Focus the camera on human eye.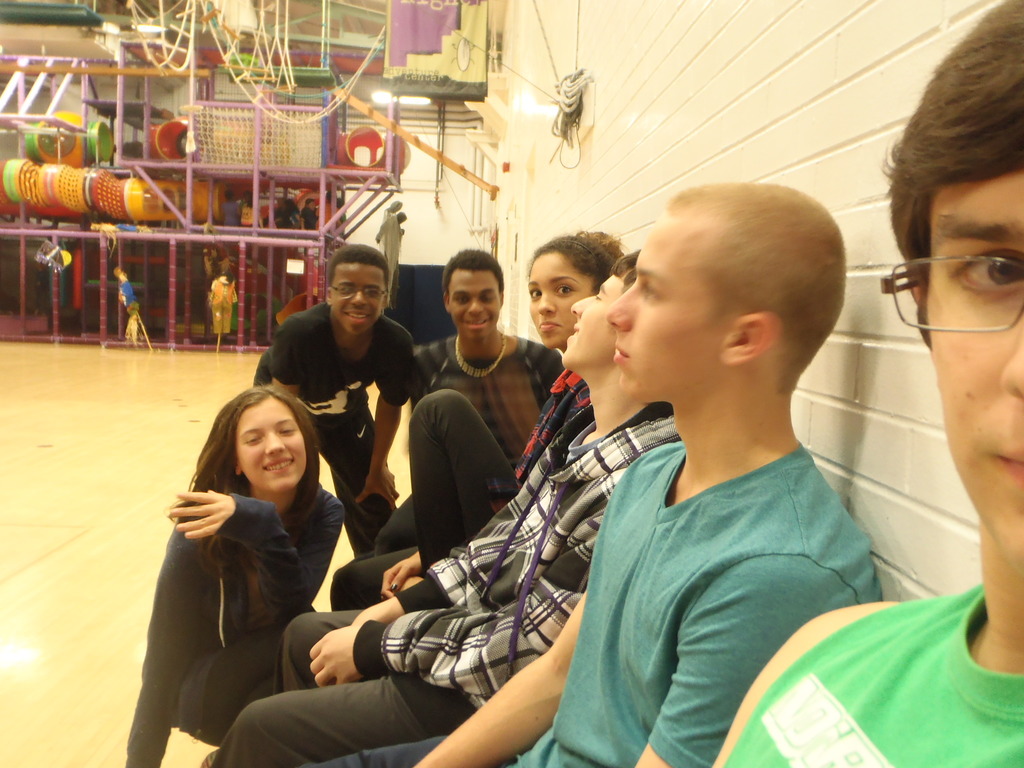
Focus region: rect(556, 283, 575, 298).
